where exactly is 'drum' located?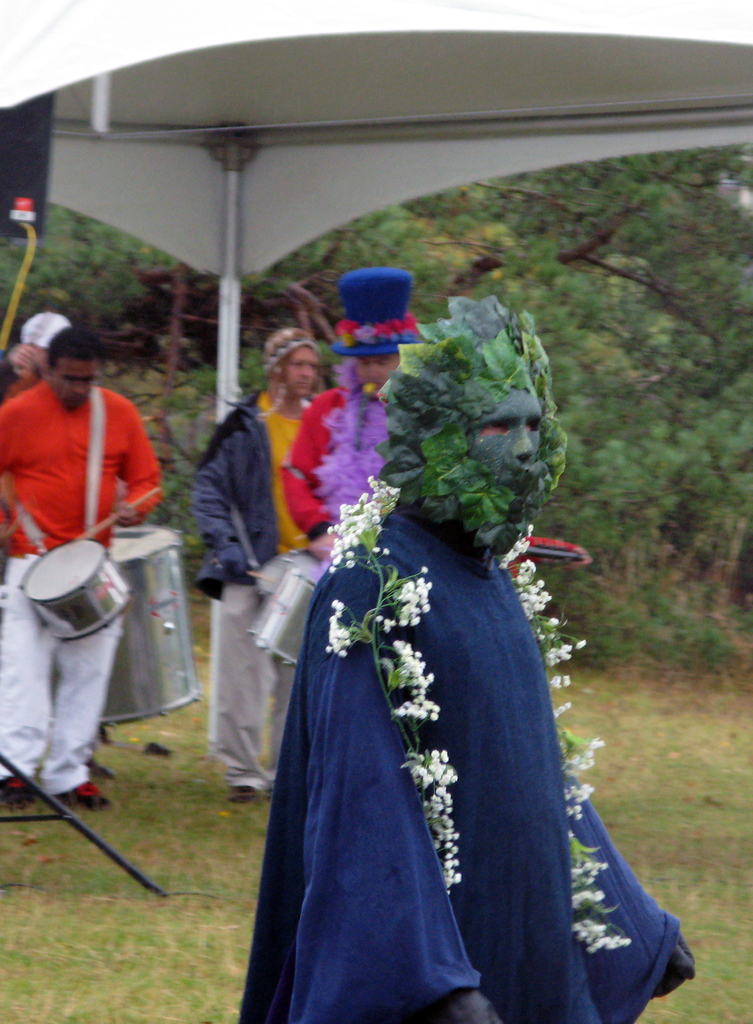
Its bounding box is x1=25 y1=539 x2=140 y2=643.
